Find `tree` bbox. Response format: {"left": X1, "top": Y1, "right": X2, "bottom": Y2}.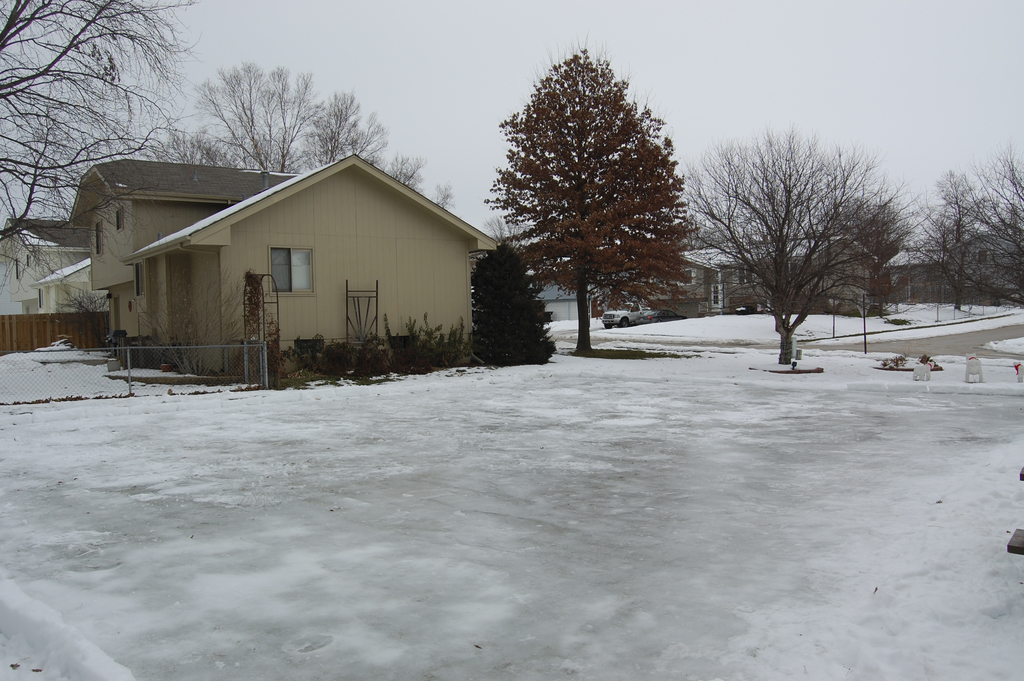
{"left": 0, "top": 0, "right": 198, "bottom": 332}.
